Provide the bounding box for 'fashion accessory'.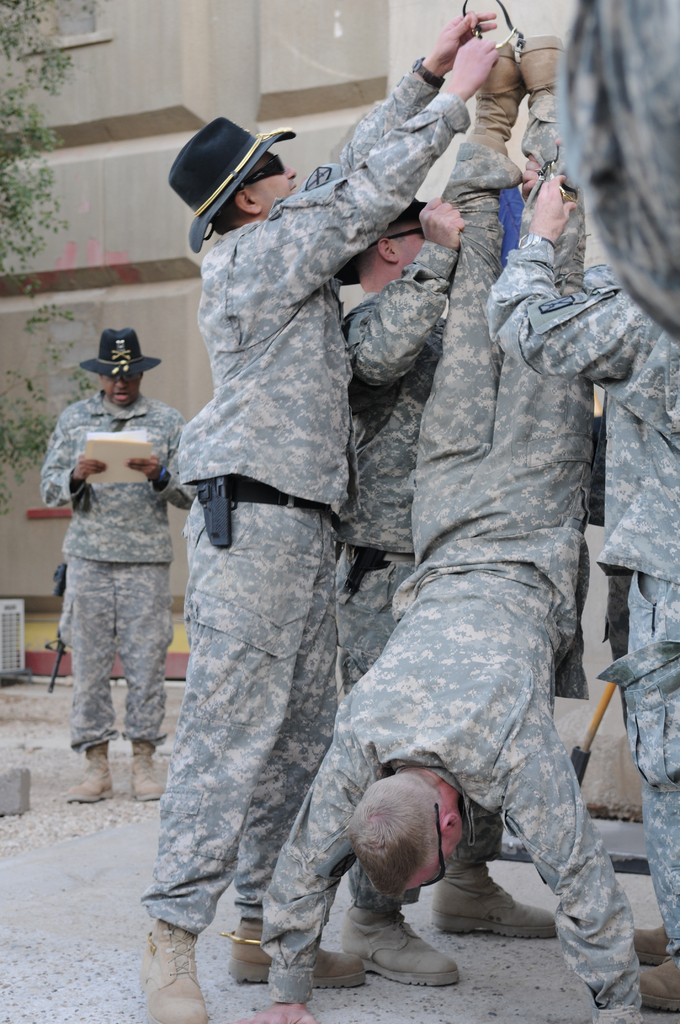
crop(638, 925, 672, 965).
